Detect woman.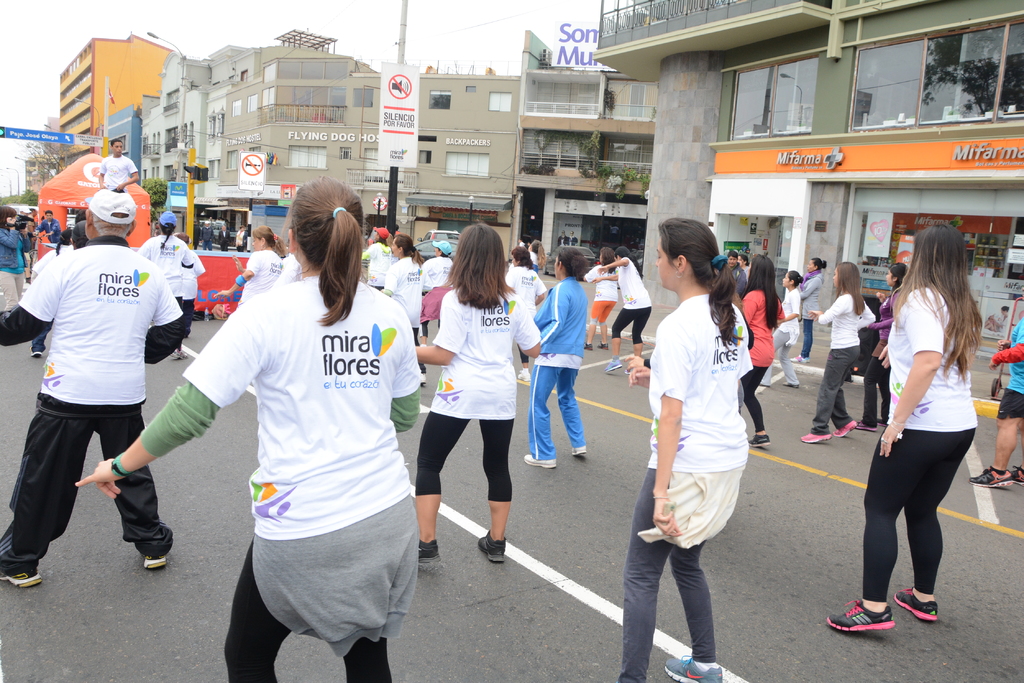
Detected at 79, 173, 419, 682.
